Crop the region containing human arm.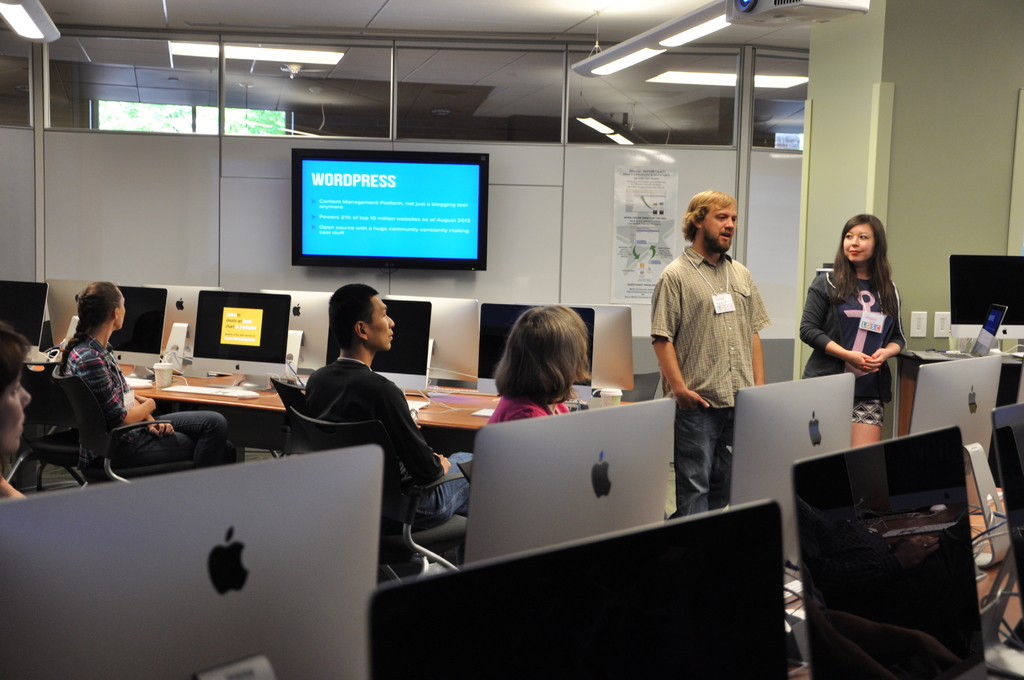
Crop region: 801:277:877:374.
